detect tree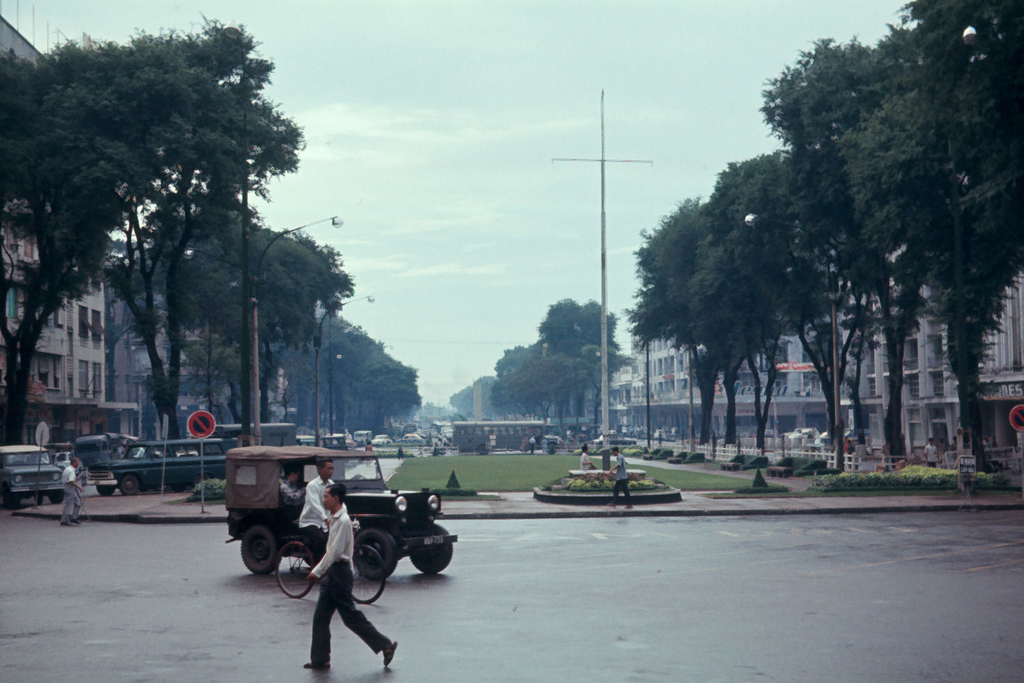
rect(312, 298, 414, 446)
